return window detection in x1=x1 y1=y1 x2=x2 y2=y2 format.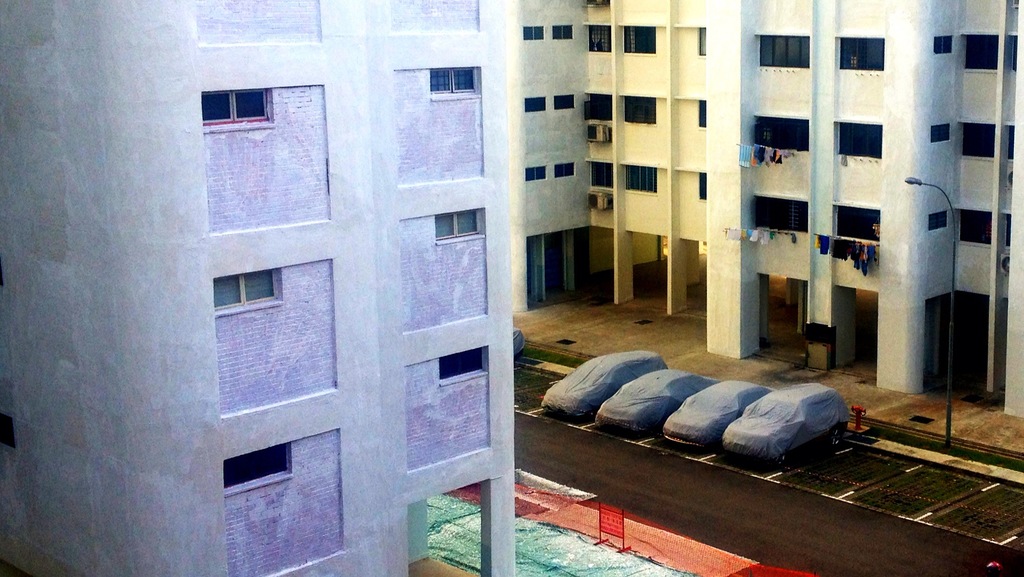
x1=519 y1=165 x2=545 y2=187.
